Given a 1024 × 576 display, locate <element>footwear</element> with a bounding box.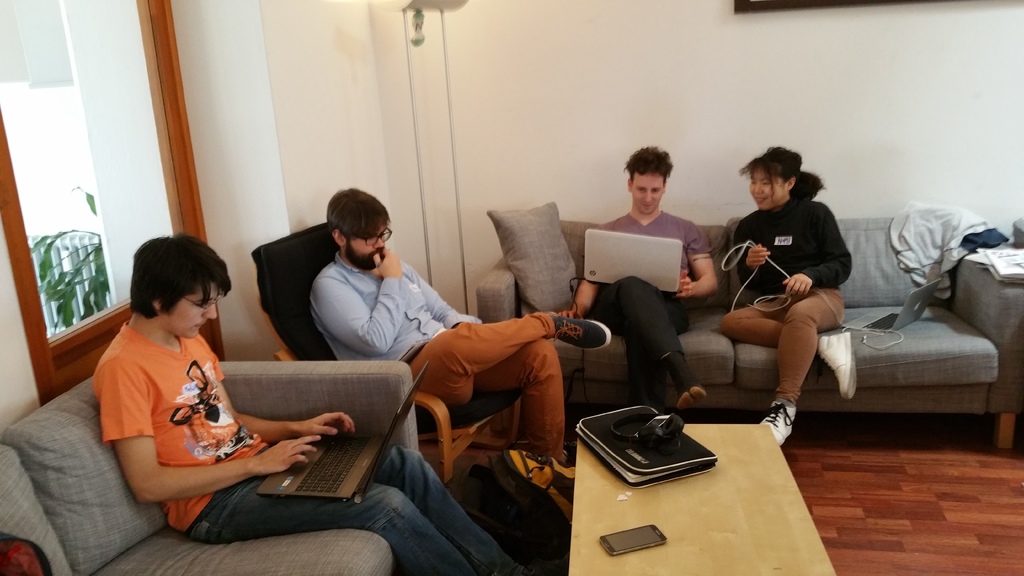
Located: [820,331,863,404].
